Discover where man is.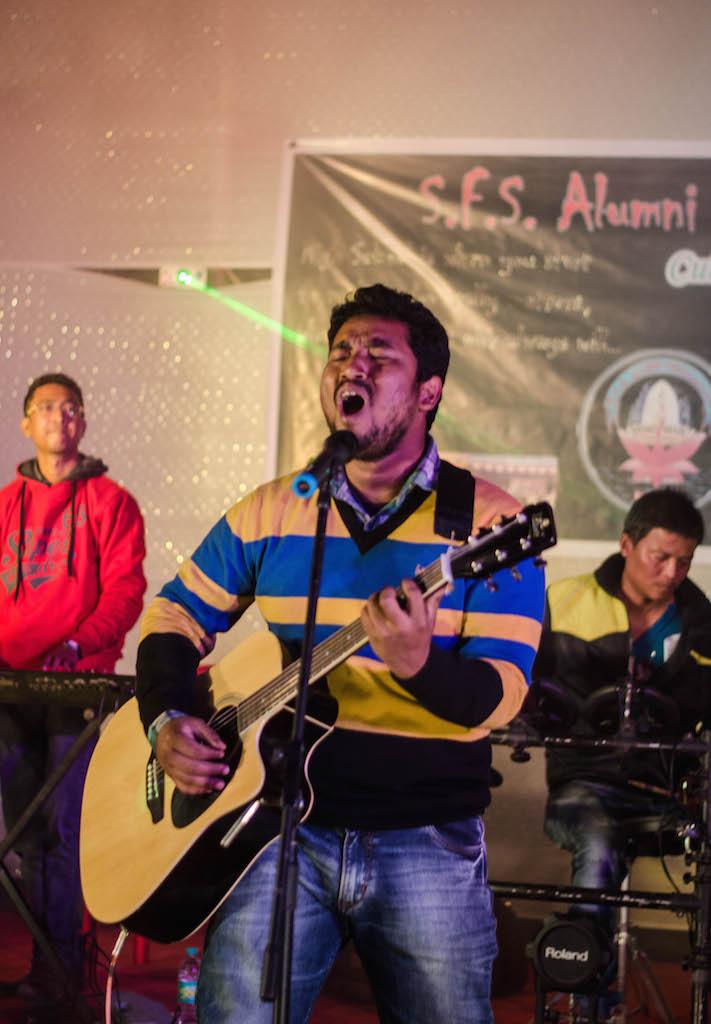
Discovered at [512, 492, 710, 994].
